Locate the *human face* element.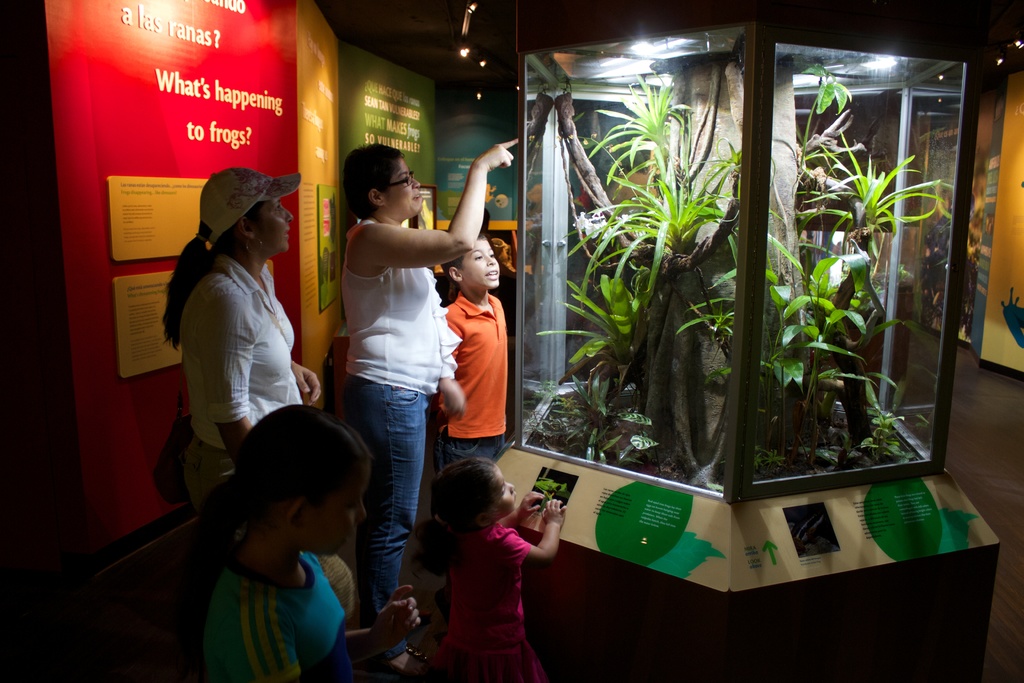
Element bbox: Rect(384, 150, 419, 220).
